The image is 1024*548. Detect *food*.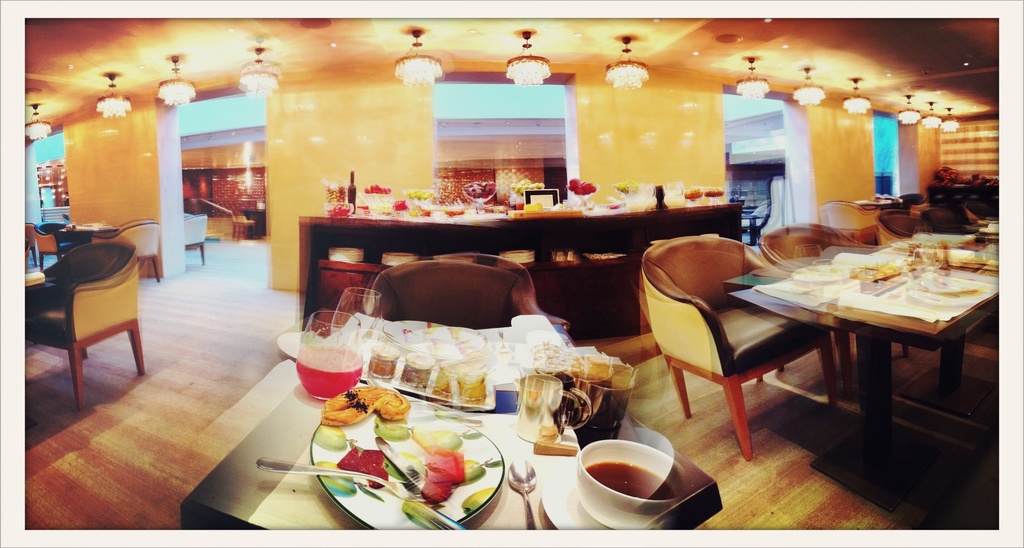
Detection: pyautogui.locateOnScreen(466, 180, 494, 201).
